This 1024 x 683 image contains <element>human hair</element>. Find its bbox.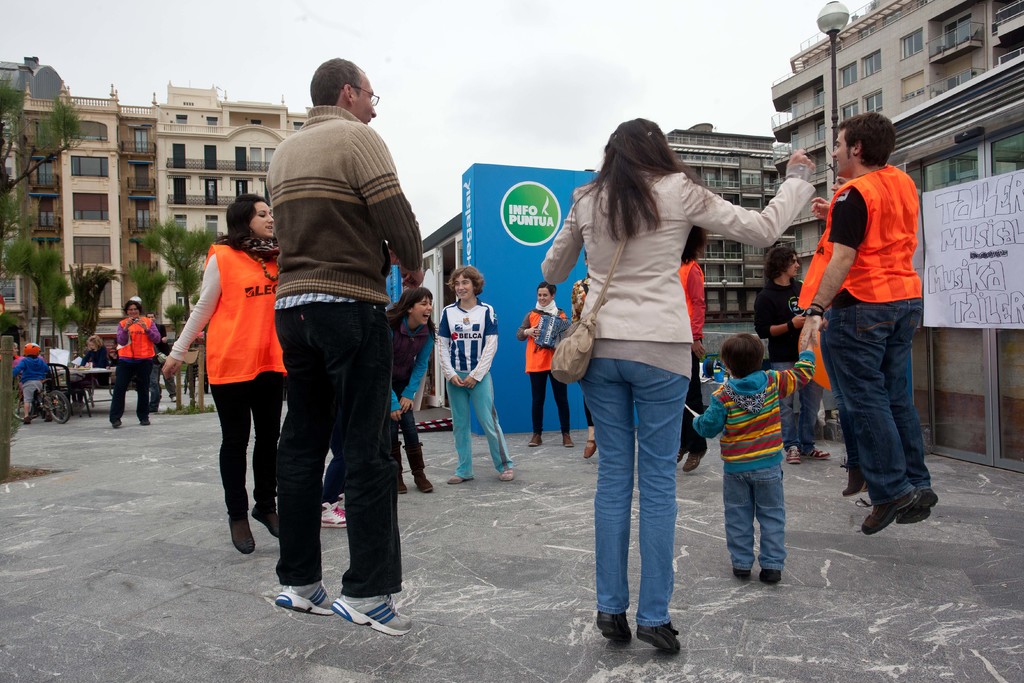
Rect(310, 56, 365, 107).
